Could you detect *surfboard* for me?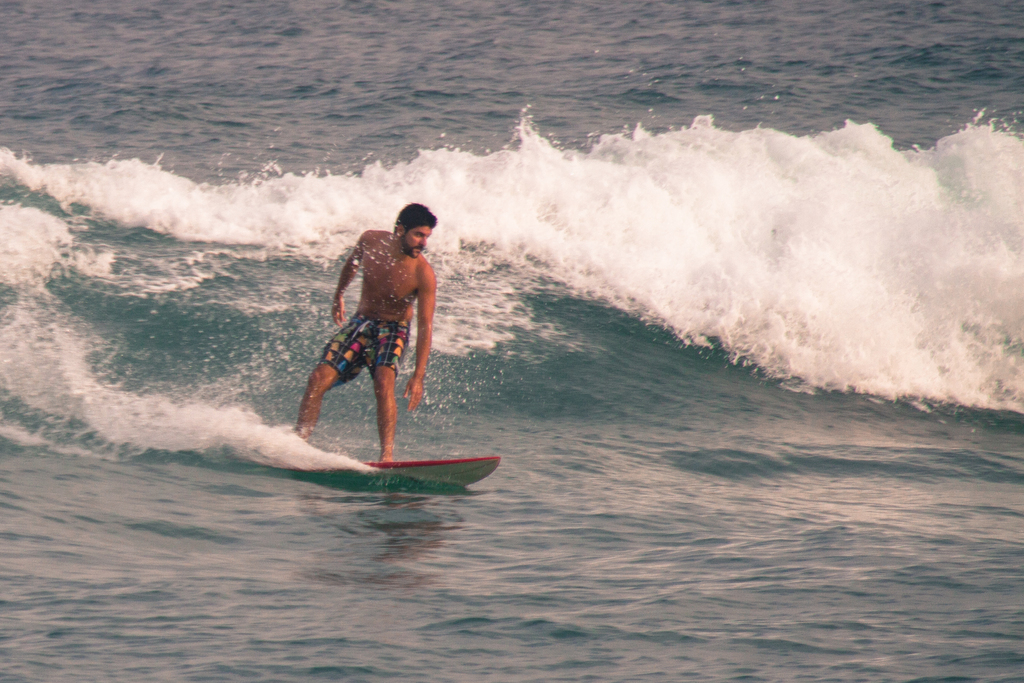
Detection result: crop(281, 454, 503, 489).
